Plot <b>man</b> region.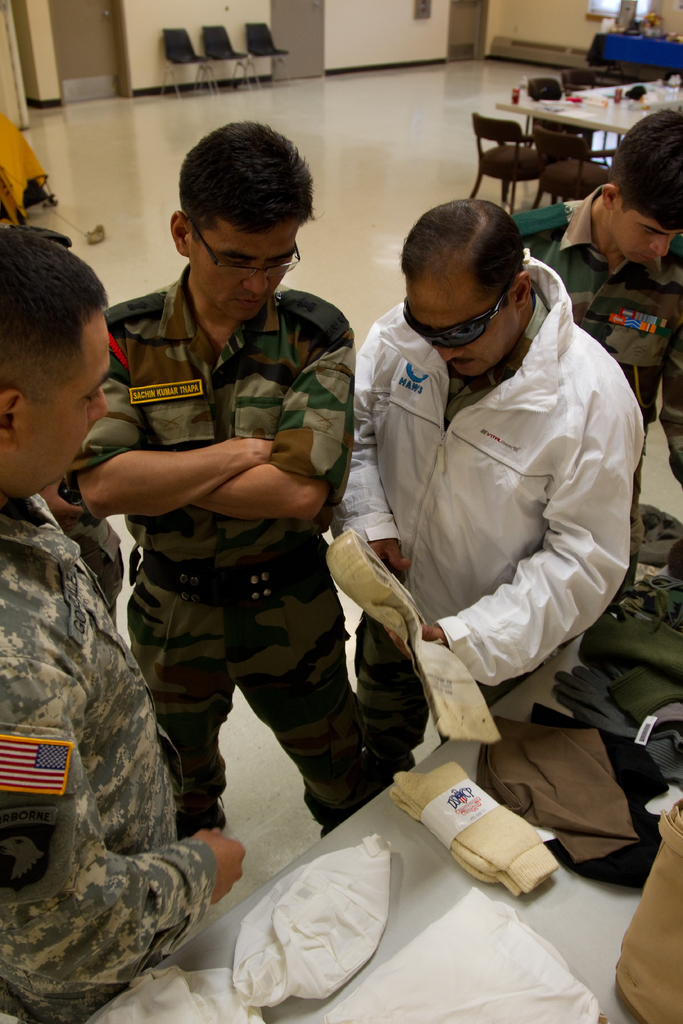
Plotted at [left=304, top=175, right=648, bottom=869].
